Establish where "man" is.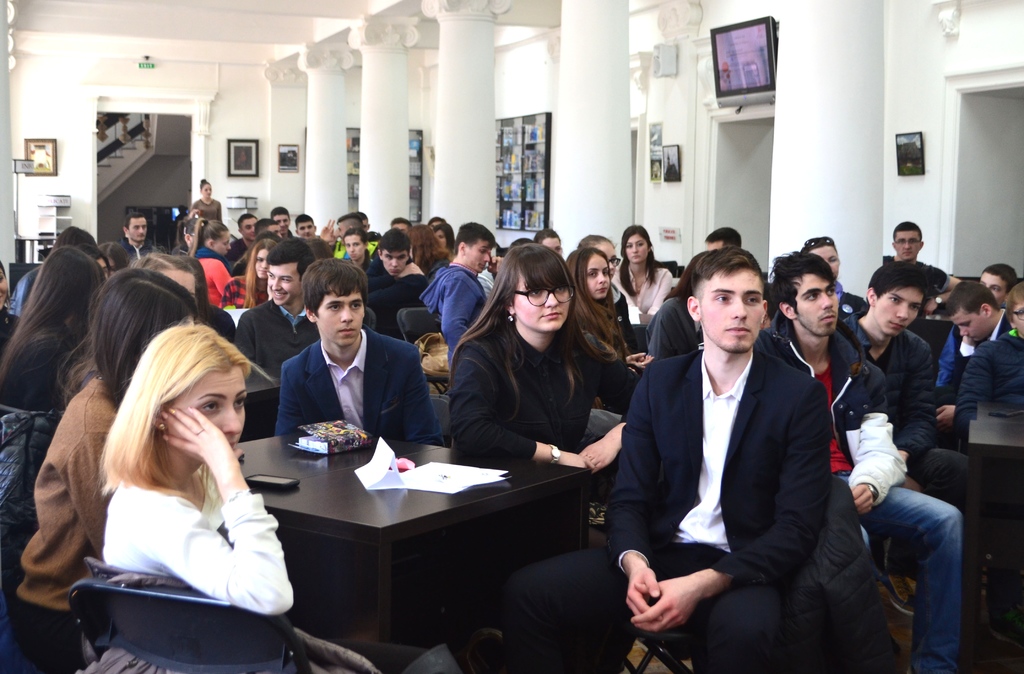
Established at detection(890, 220, 963, 310).
